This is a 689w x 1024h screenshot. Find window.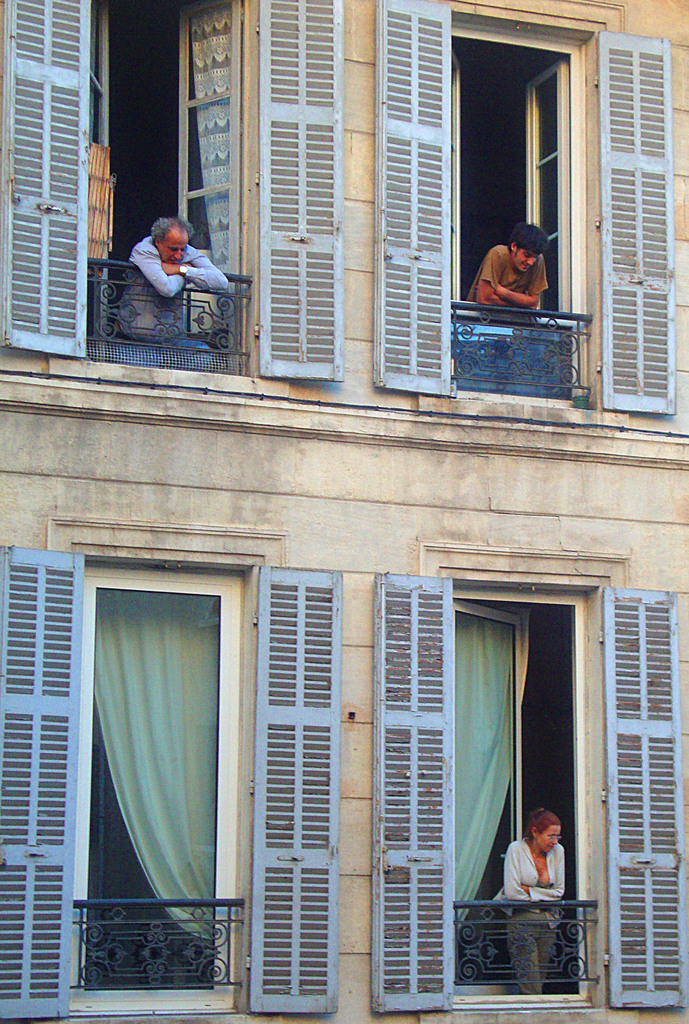
Bounding box: select_region(376, 0, 676, 415).
